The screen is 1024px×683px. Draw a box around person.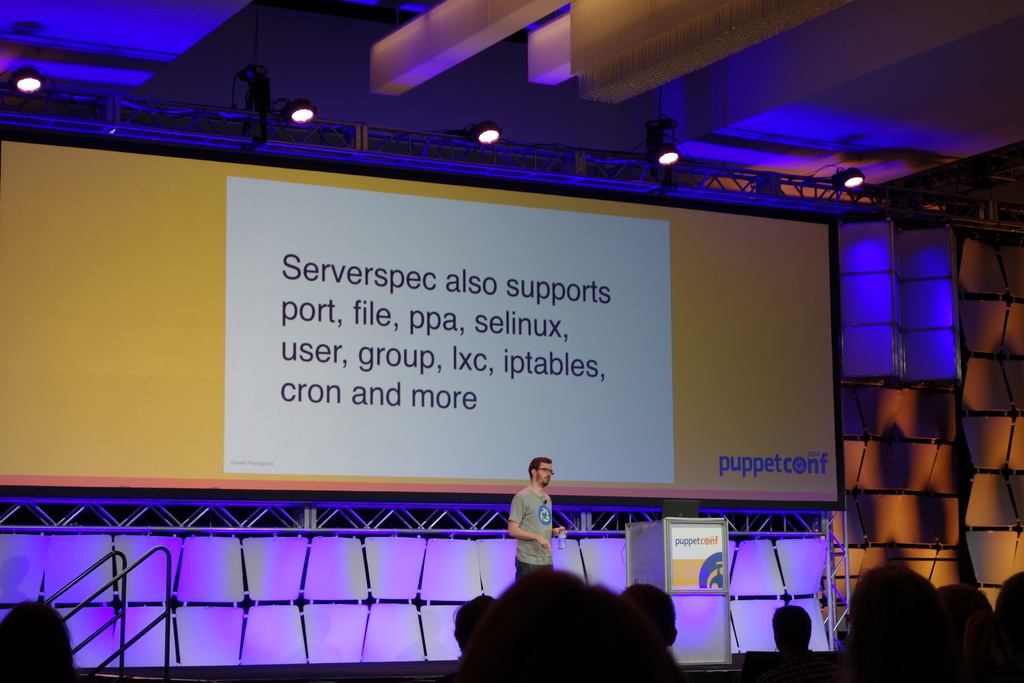
<region>0, 602, 79, 682</region>.
